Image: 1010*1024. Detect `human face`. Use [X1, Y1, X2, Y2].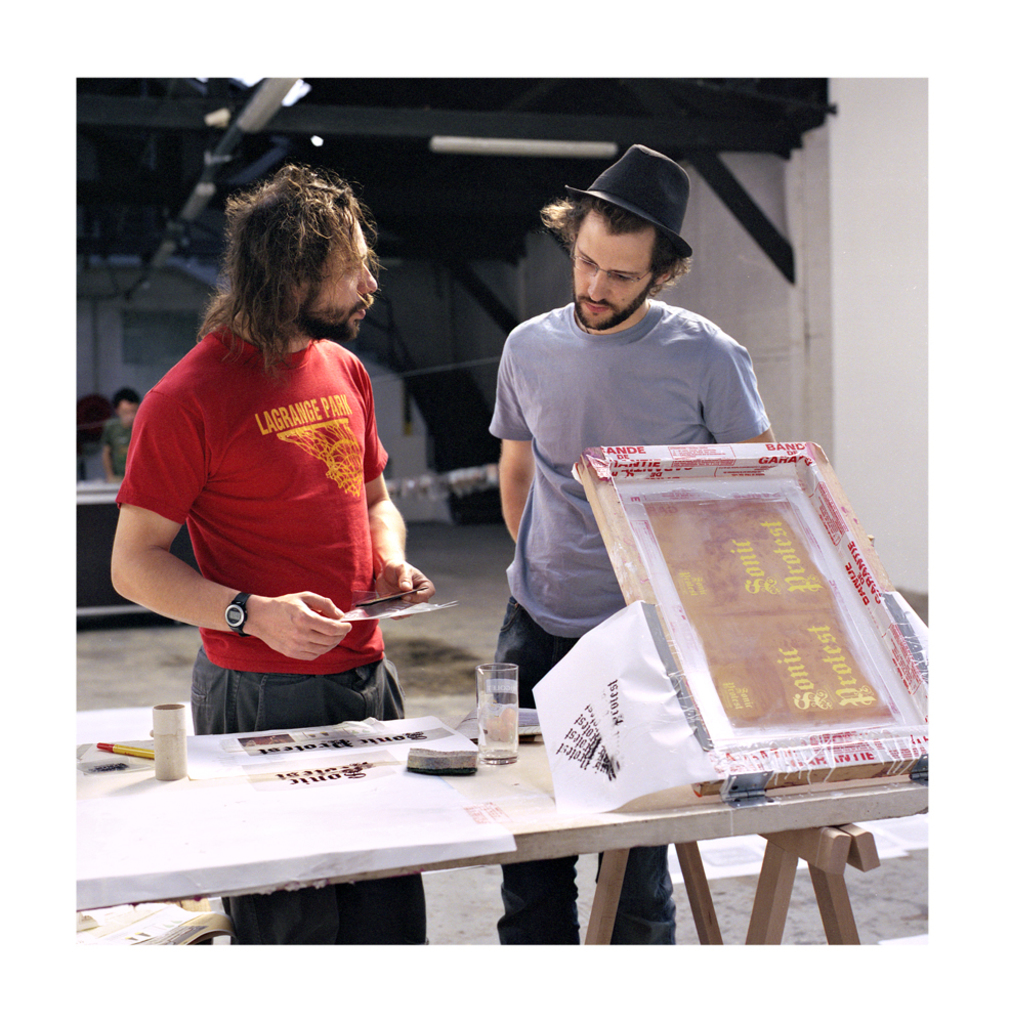
[577, 212, 654, 331].
